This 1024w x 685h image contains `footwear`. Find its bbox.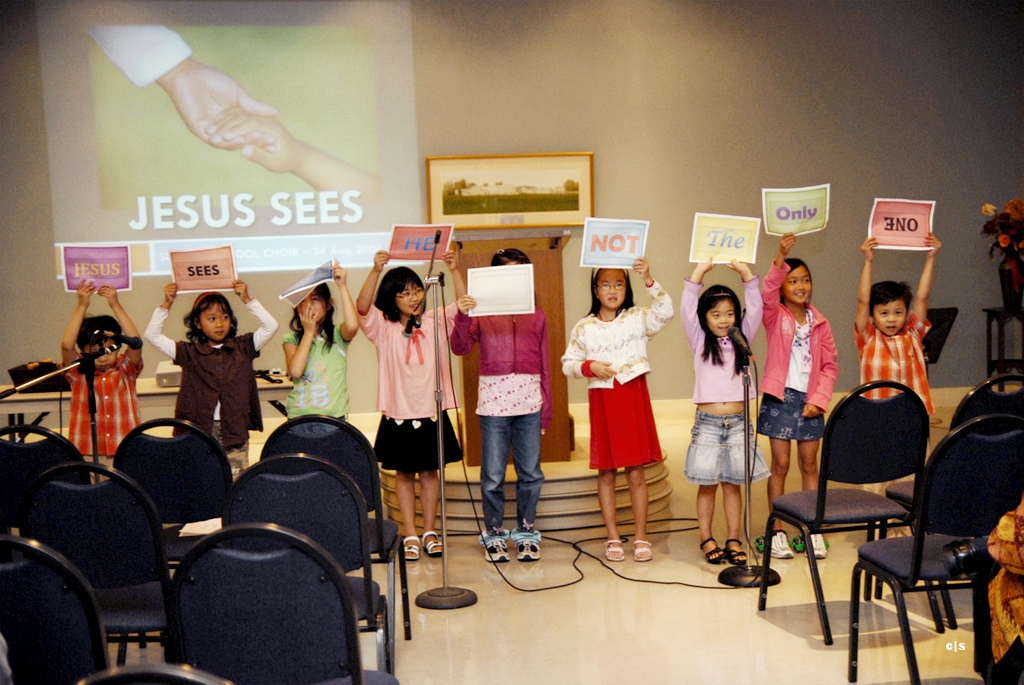
left=477, top=514, right=556, bottom=579.
